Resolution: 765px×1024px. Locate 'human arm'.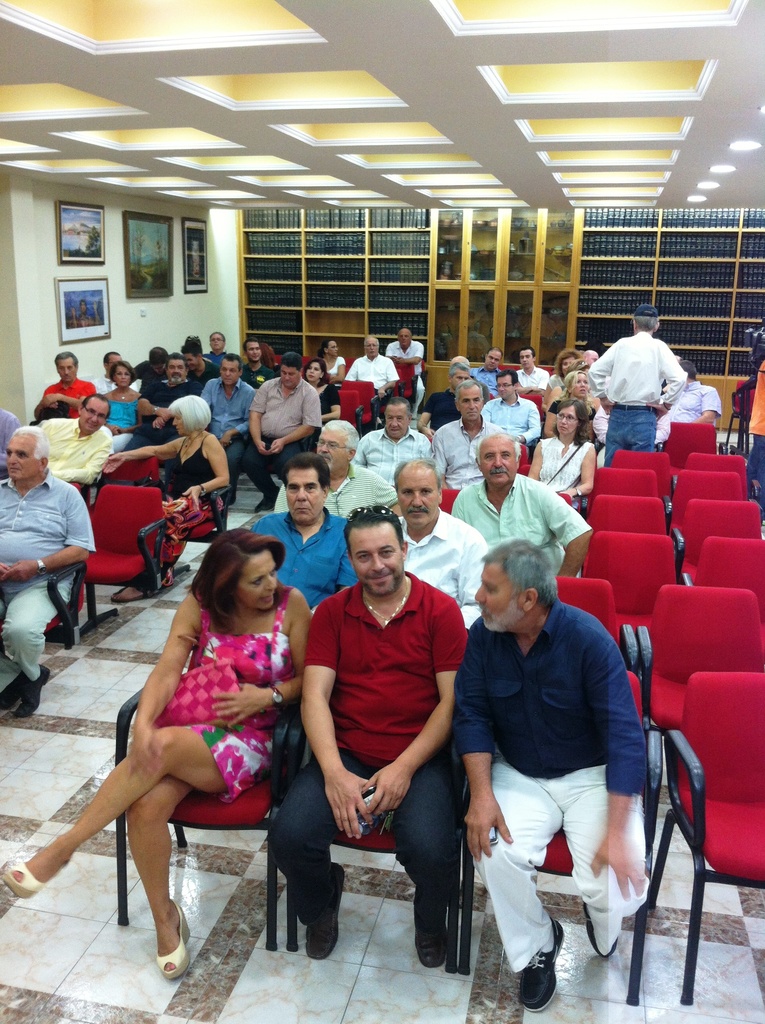
box=[373, 360, 398, 397].
